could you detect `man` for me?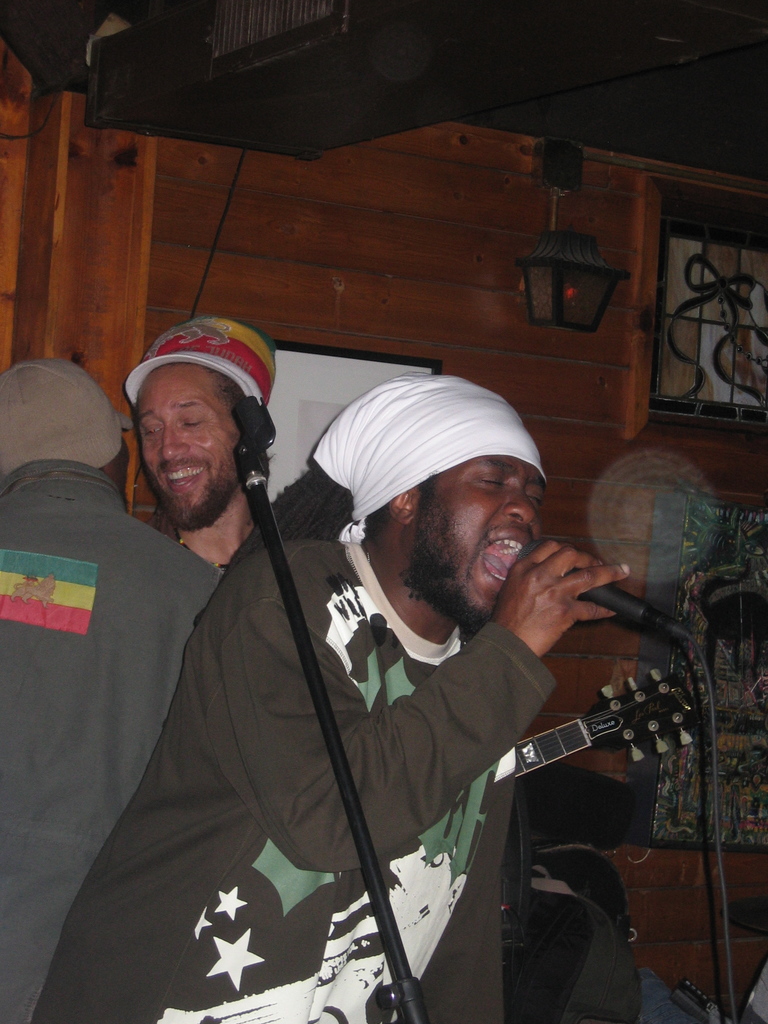
Detection result: {"x1": 0, "y1": 356, "x2": 230, "y2": 1023}.
